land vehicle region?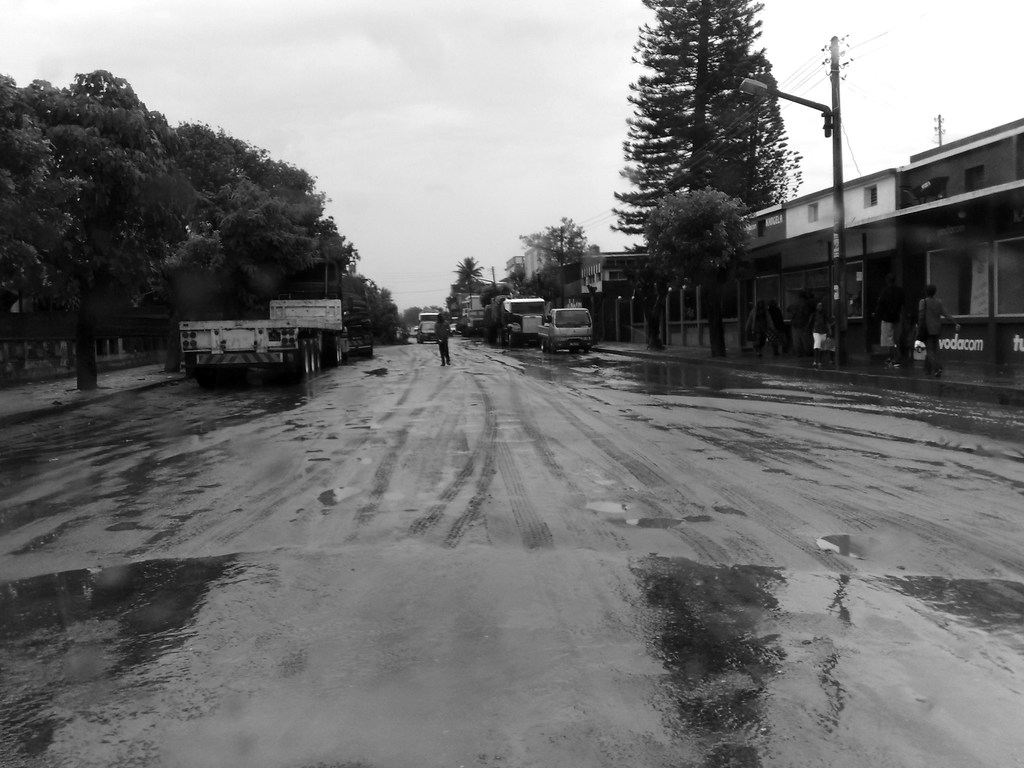
{"left": 465, "top": 309, "right": 488, "bottom": 332}
